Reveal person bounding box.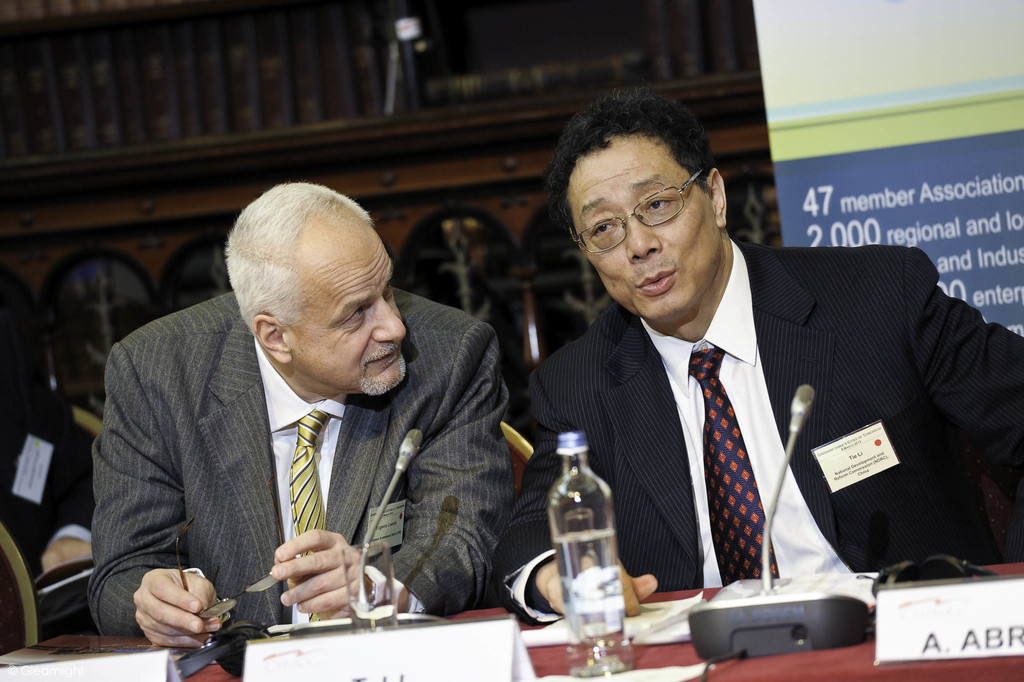
Revealed: locate(86, 181, 521, 653).
